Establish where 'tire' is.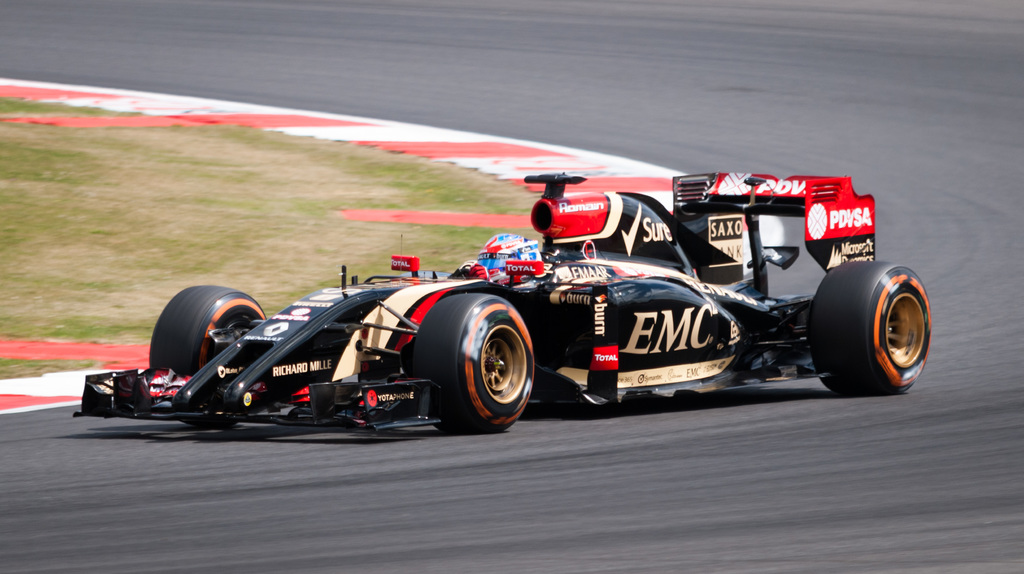
Established at detection(151, 287, 266, 426).
